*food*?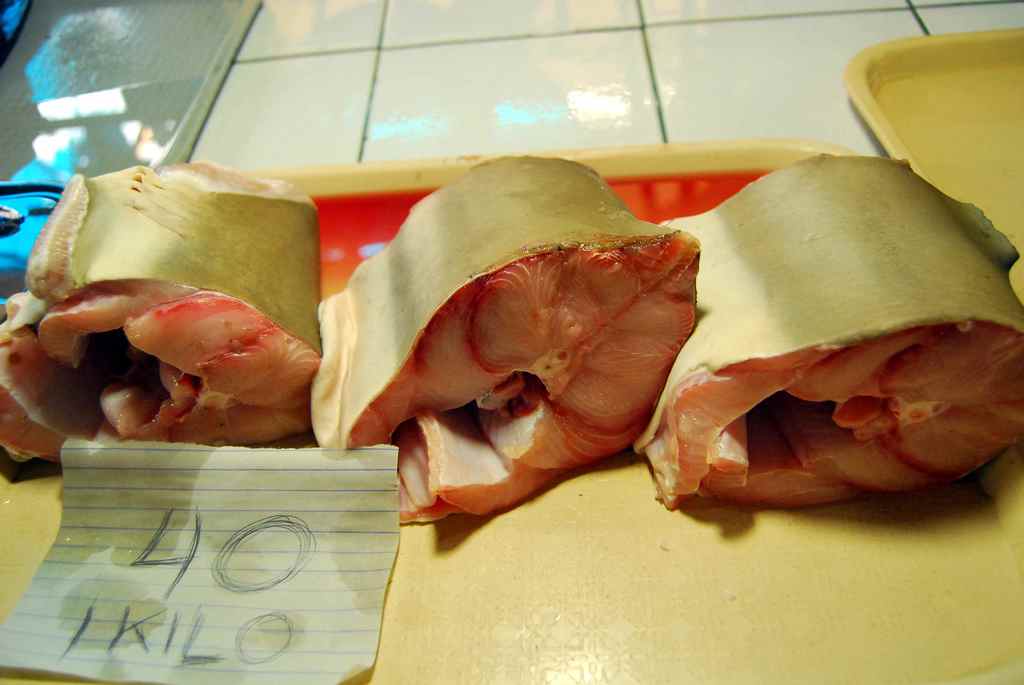
0,159,323,468
